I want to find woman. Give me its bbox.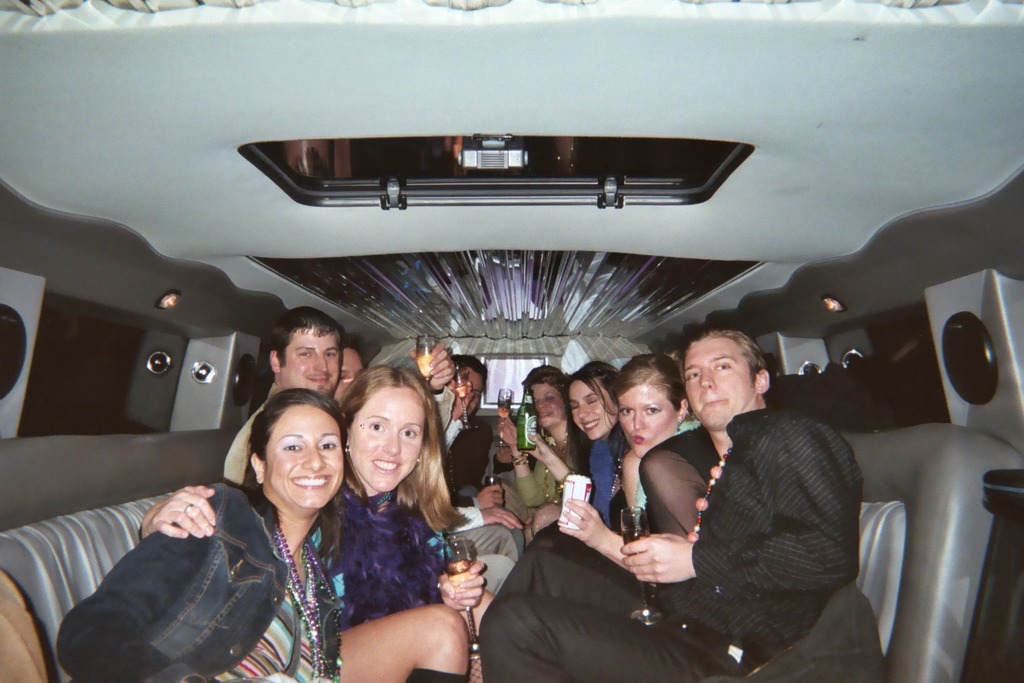
494, 362, 567, 528.
